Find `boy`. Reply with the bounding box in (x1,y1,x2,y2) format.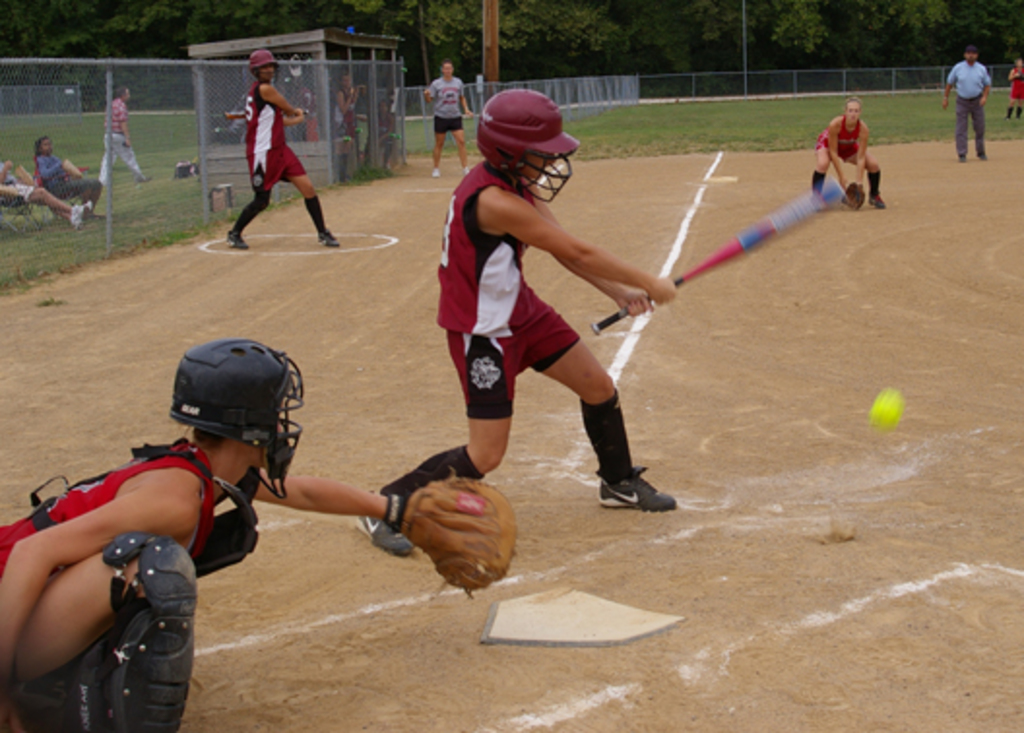
(351,89,675,558).
